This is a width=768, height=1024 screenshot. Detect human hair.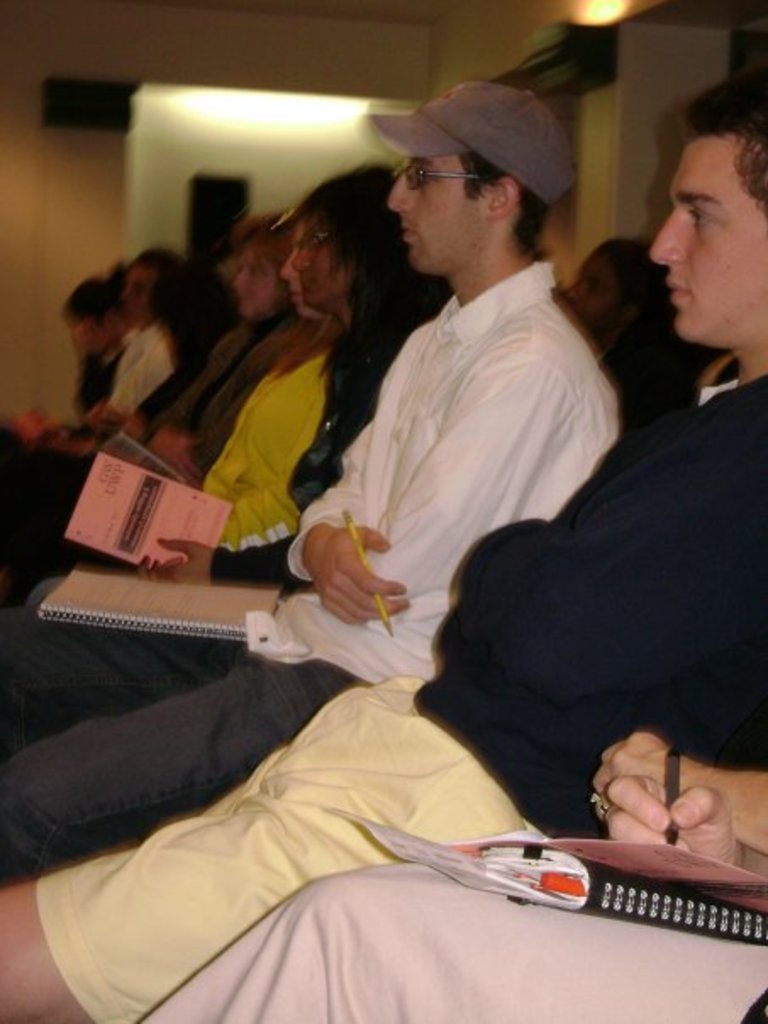
<bbox>139, 246, 232, 373</bbox>.
